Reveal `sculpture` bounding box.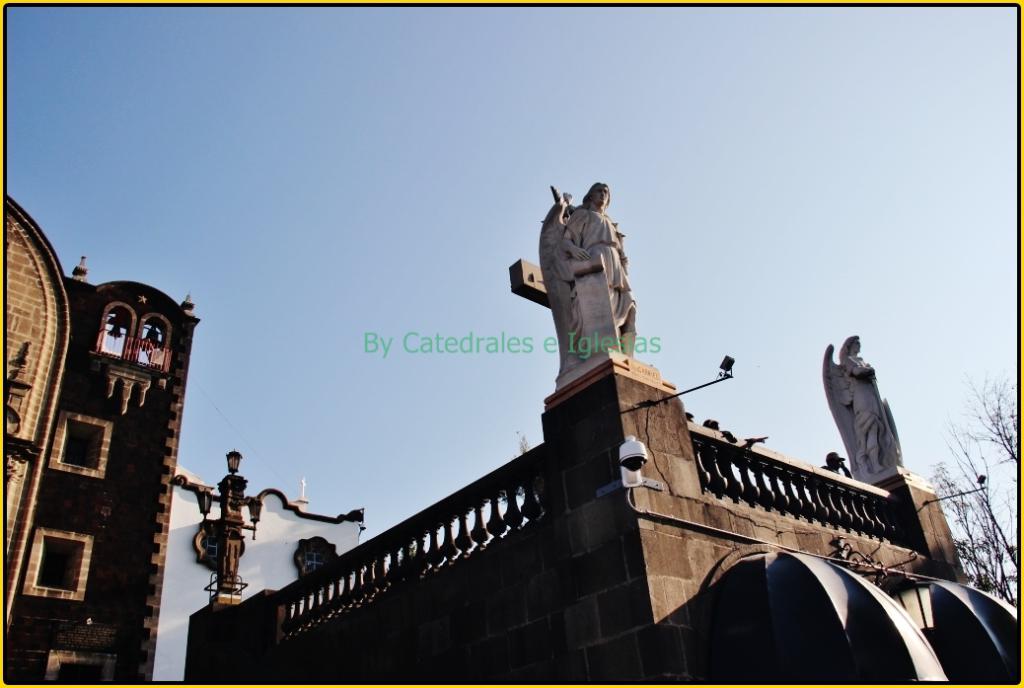
Revealed: bbox=(557, 181, 637, 344).
